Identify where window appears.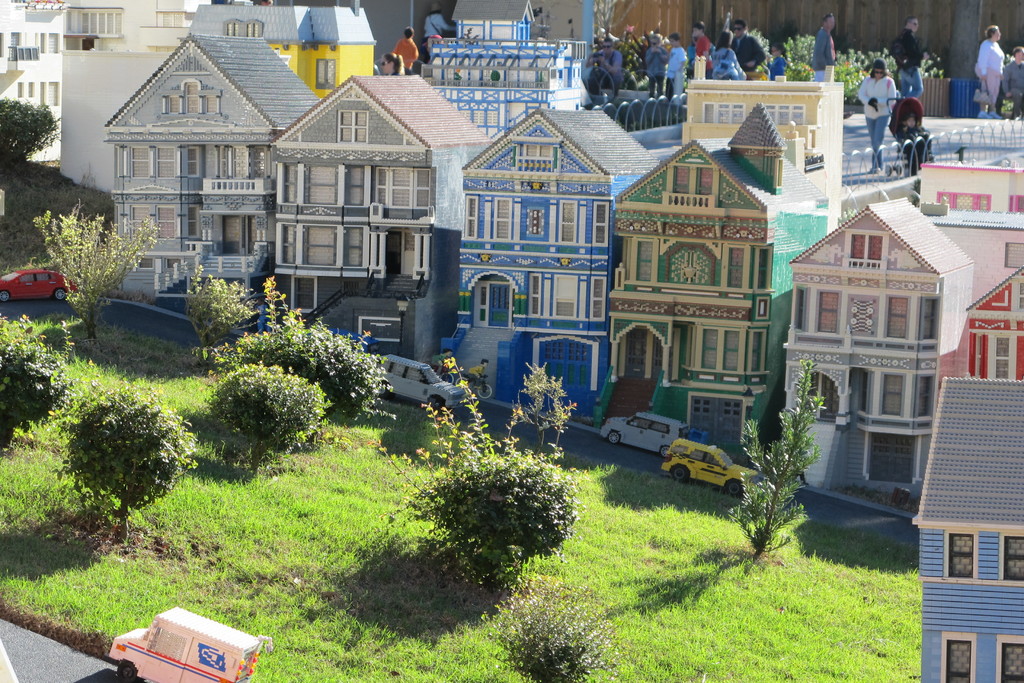
Appears at box=[131, 148, 178, 178].
